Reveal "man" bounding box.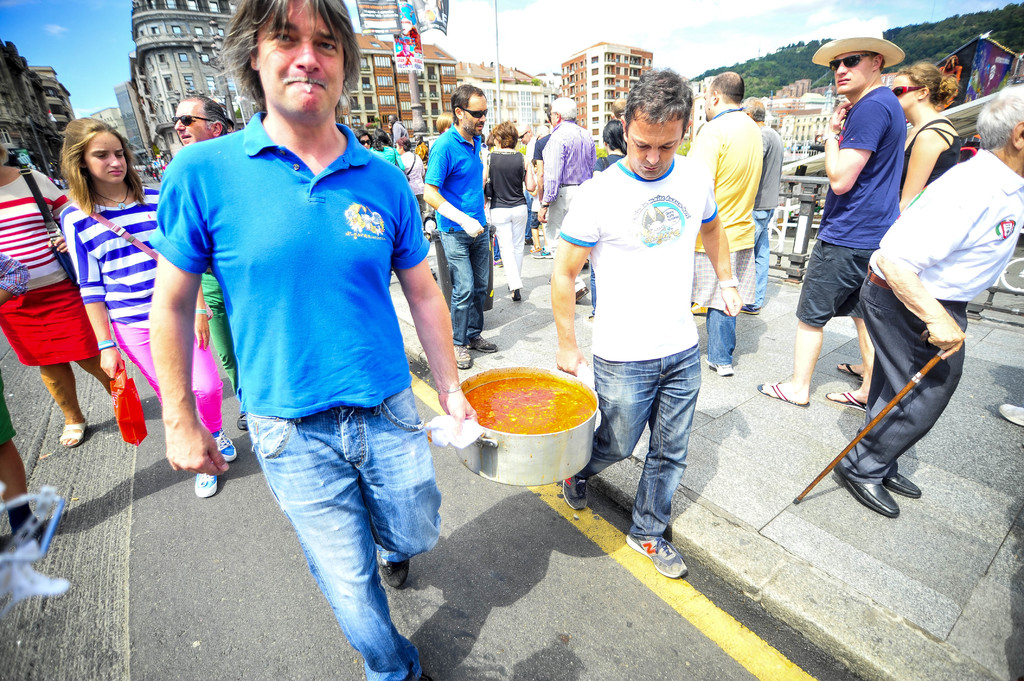
Revealed: [left=149, top=29, right=468, bottom=650].
